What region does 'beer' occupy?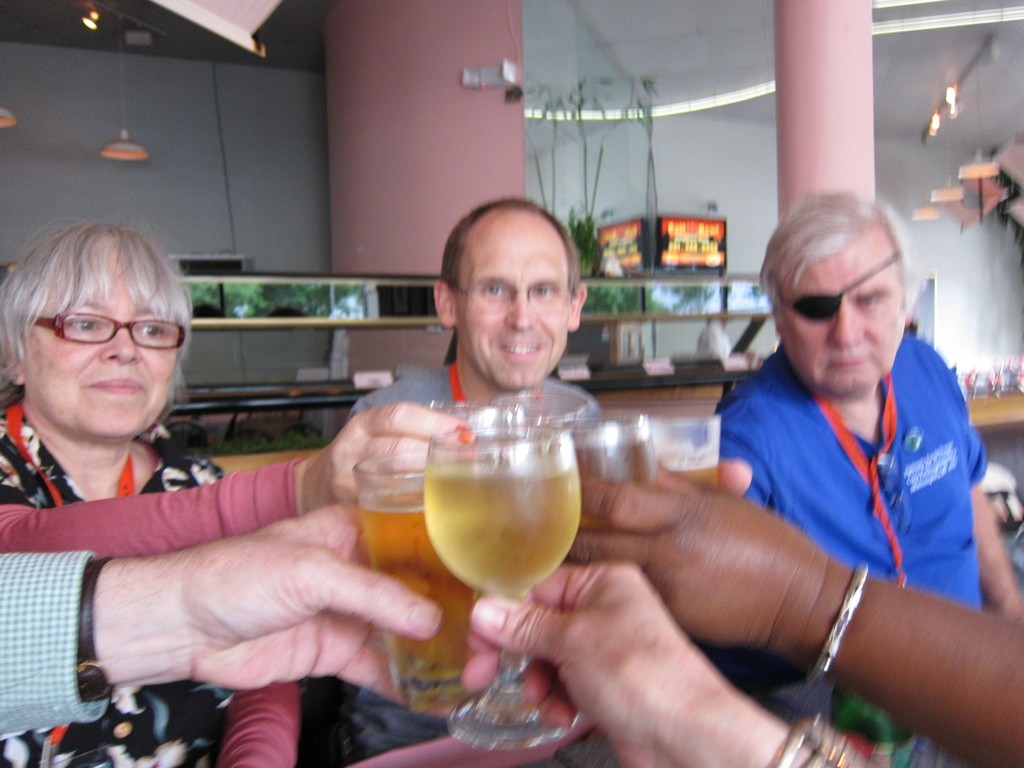
<region>670, 459, 717, 484</region>.
